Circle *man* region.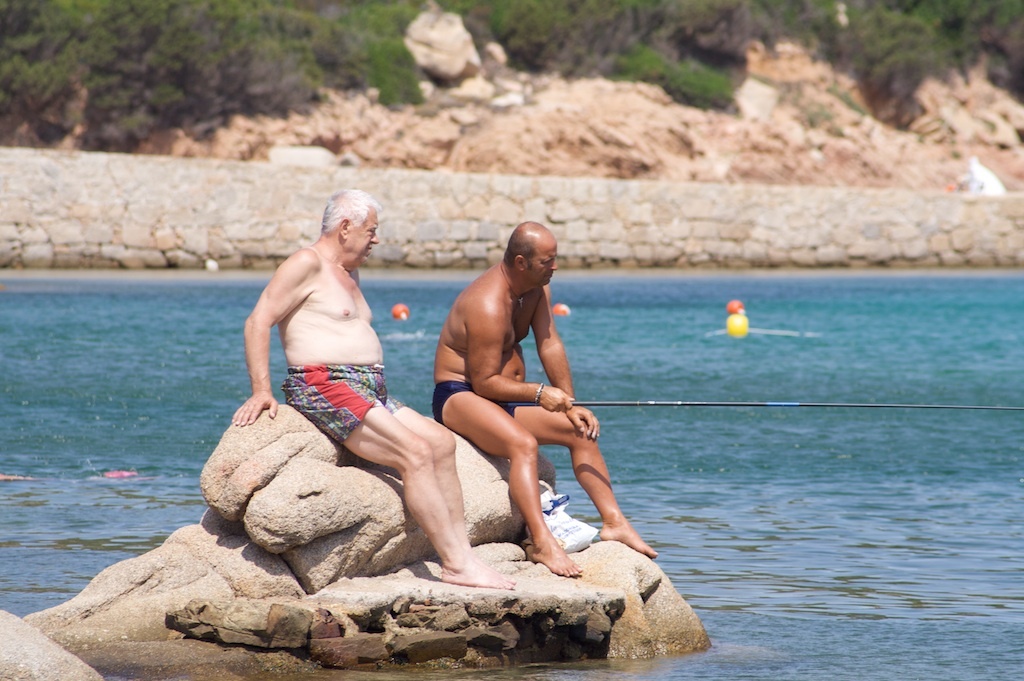
Region: pyautogui.locateOnScreen(431, 219, 658, 577).
